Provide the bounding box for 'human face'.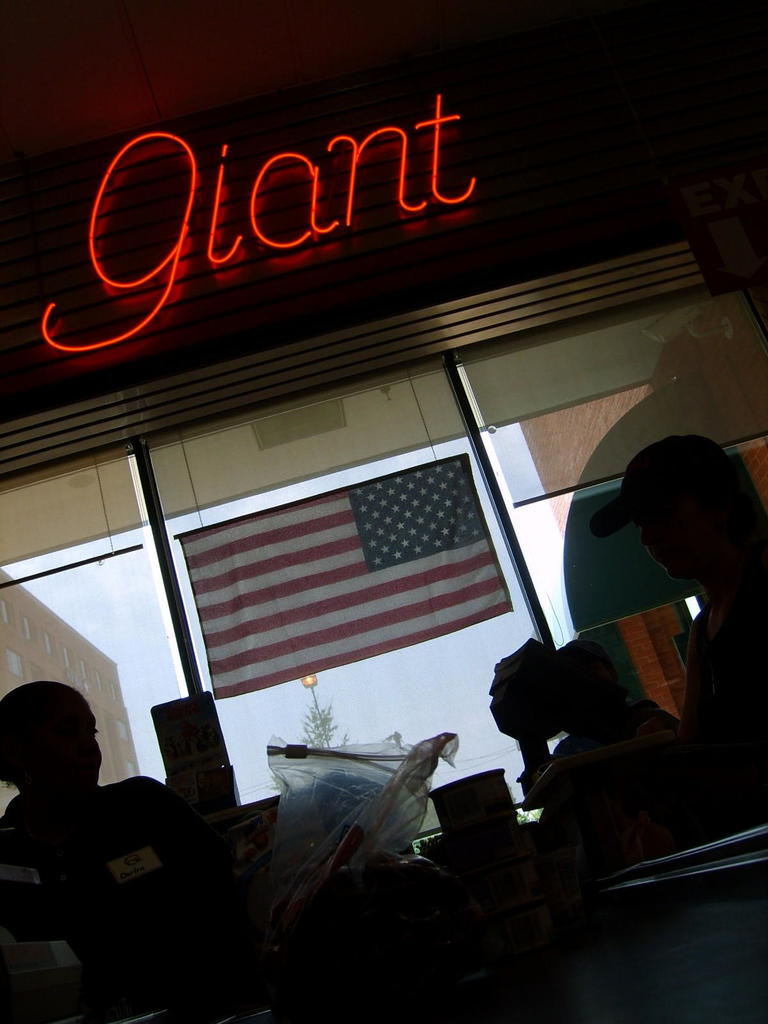
(x1=639, y1=494, x2=701, y2=578).
